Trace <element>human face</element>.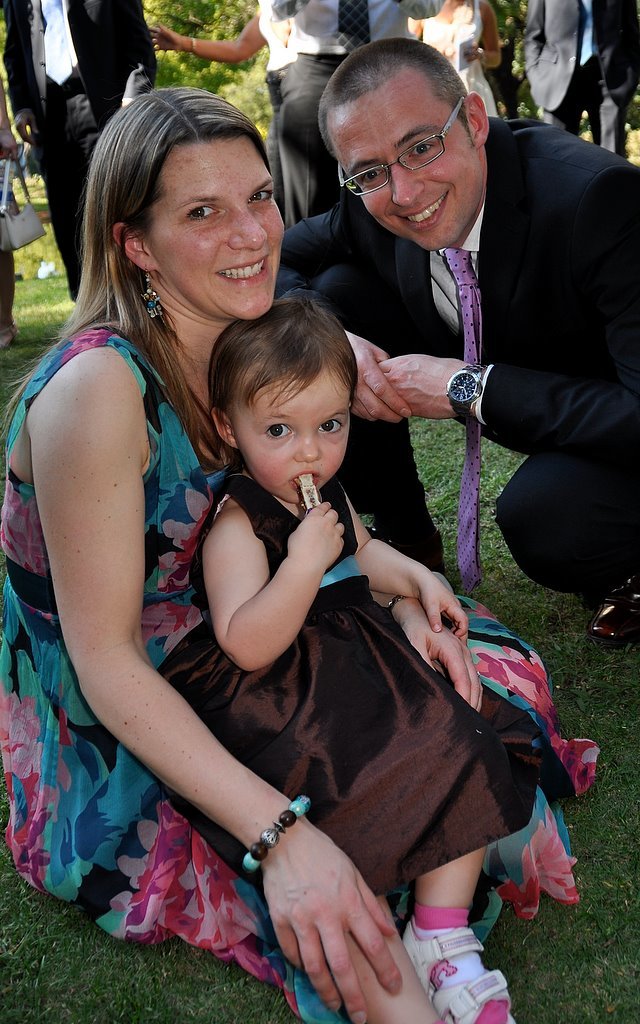
Traced to left=235, top=368, right=352, bottom=501.
